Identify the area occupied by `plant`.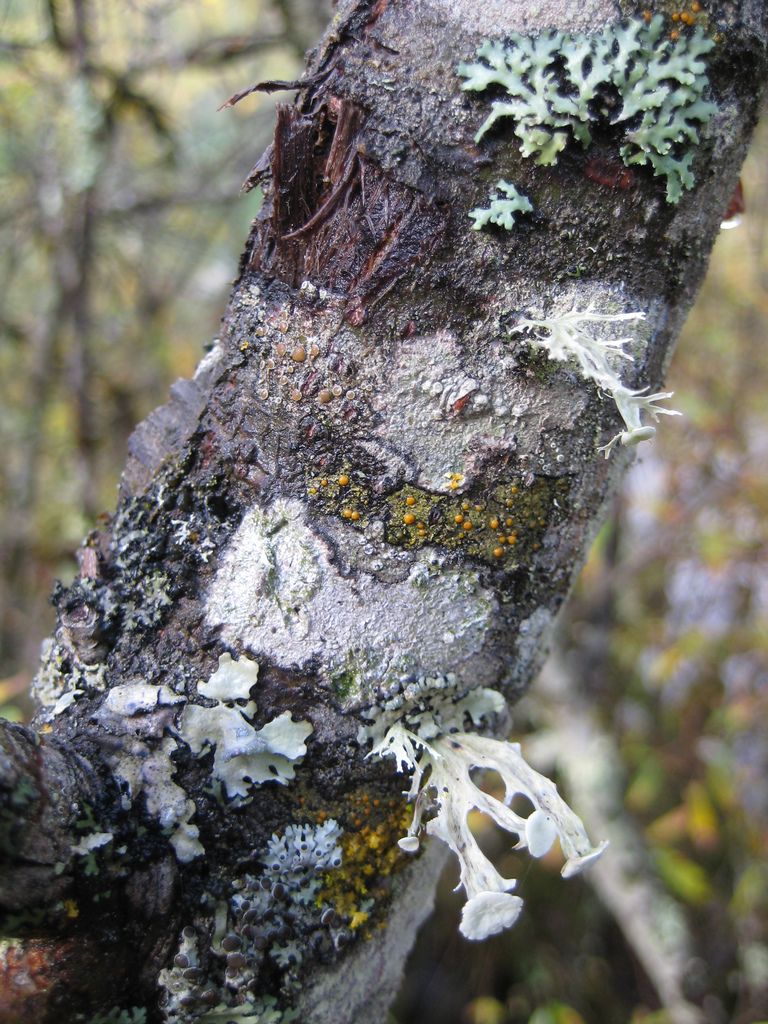
Area: rect(453, 9, 721, 235).
